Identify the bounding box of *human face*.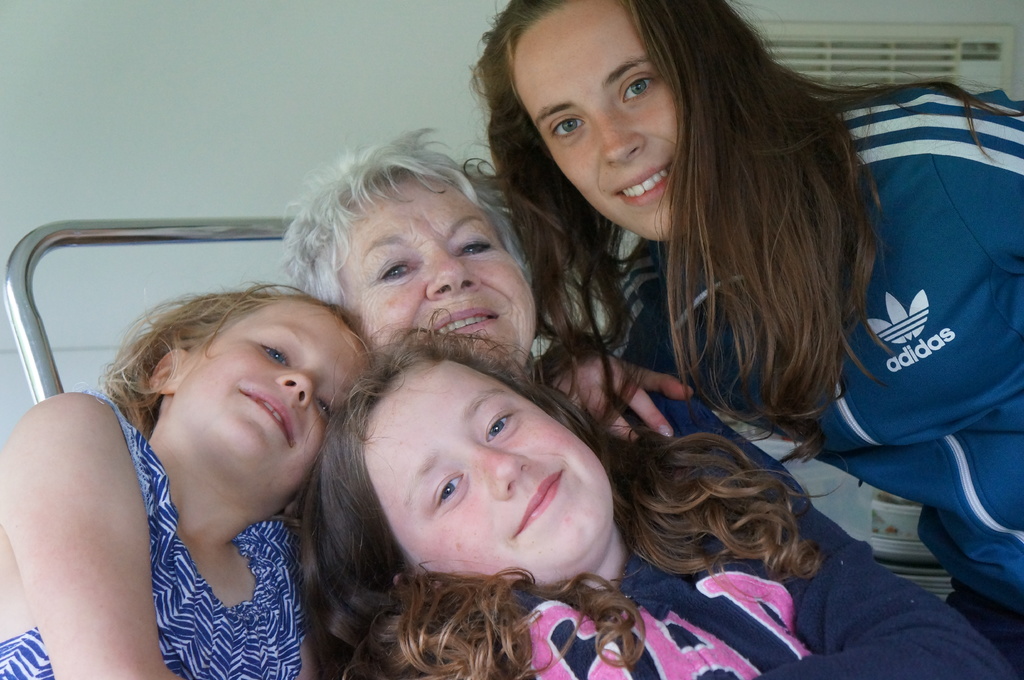
bbox=[168, 299, 371, 508].
